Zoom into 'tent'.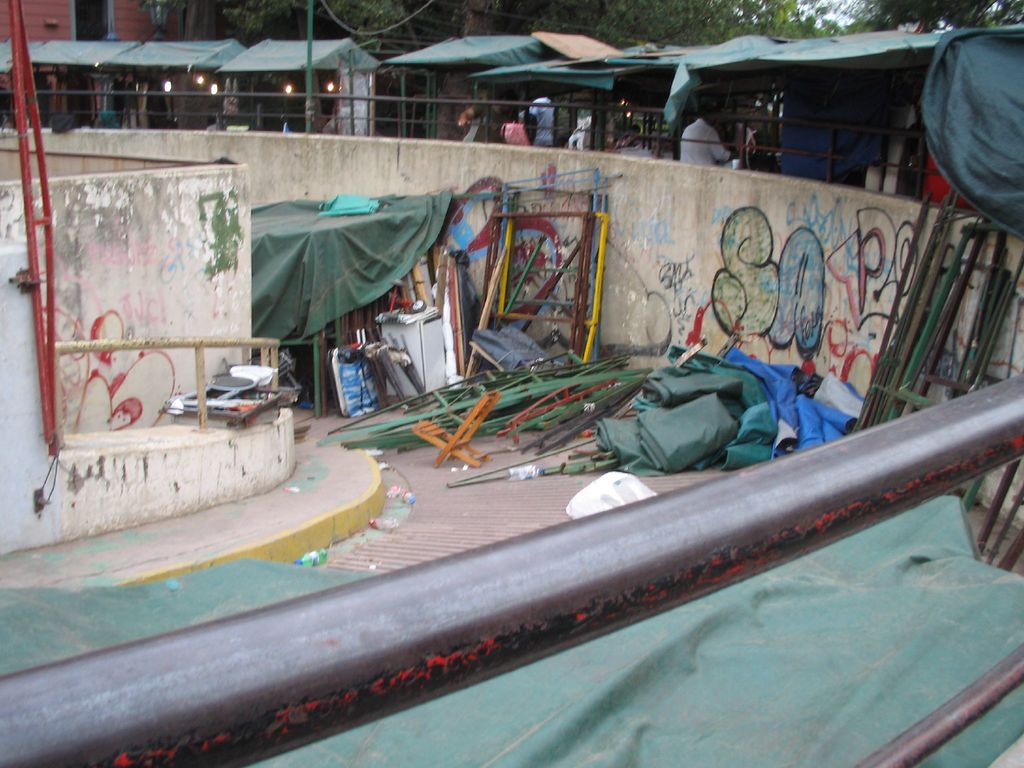
Zoom target: (x1=379, y1=32, x2=564, y2=142).
